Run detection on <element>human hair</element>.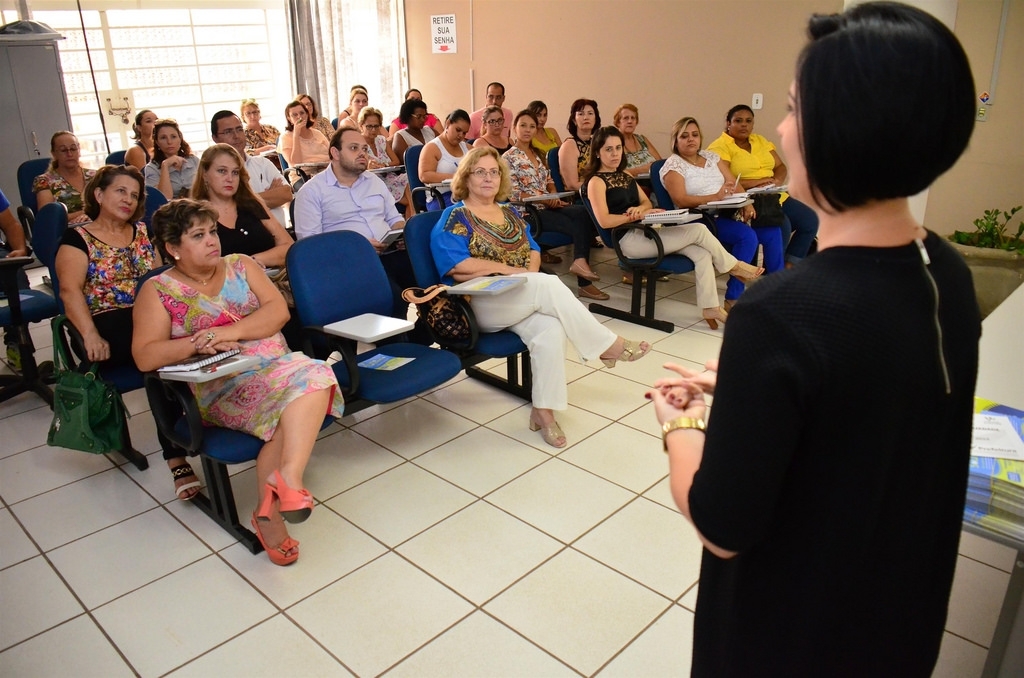
Result: BBox(486, 80, 505, 92).
